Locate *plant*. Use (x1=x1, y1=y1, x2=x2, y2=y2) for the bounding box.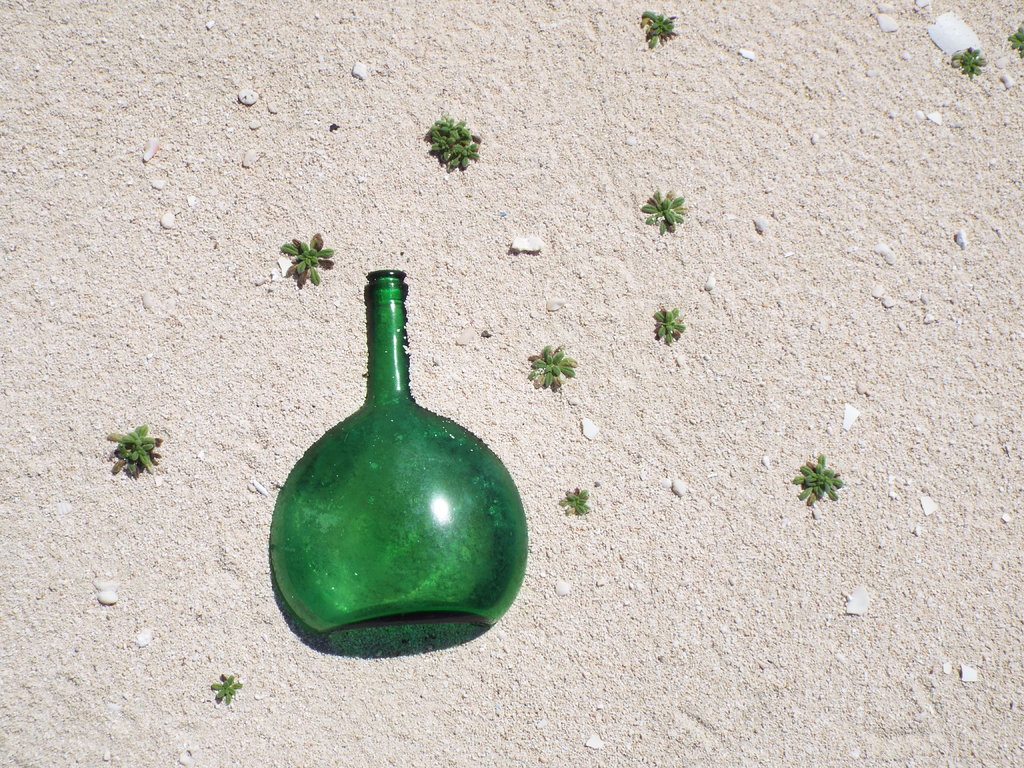
(x1=640, y1=10, x2=678, y2=54).
